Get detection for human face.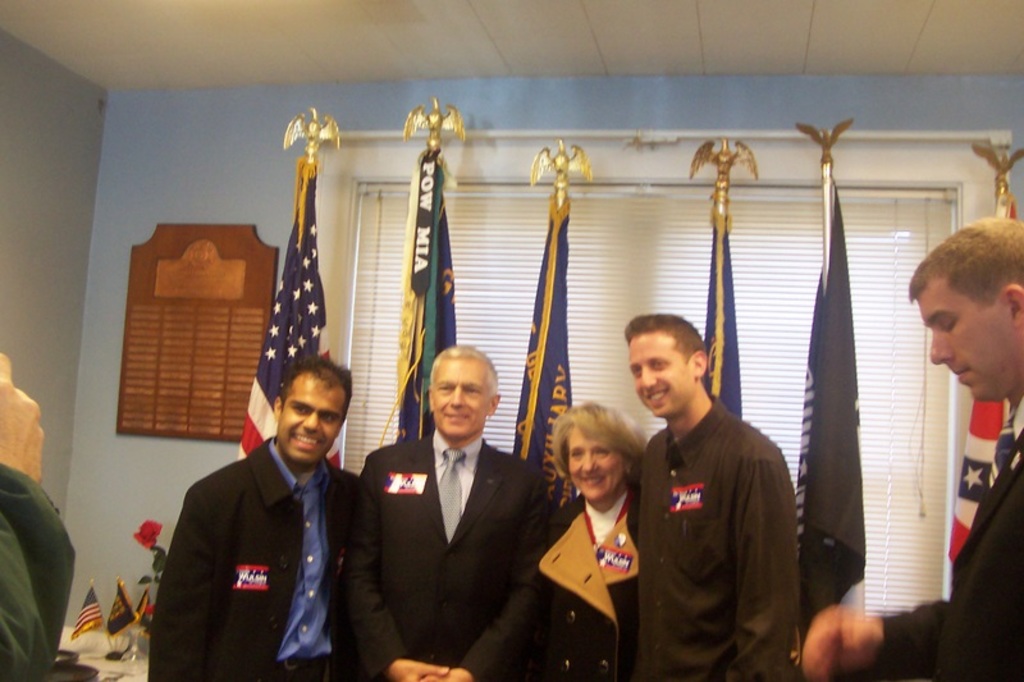
Detection: select_region(628, 331, 694, 418).
